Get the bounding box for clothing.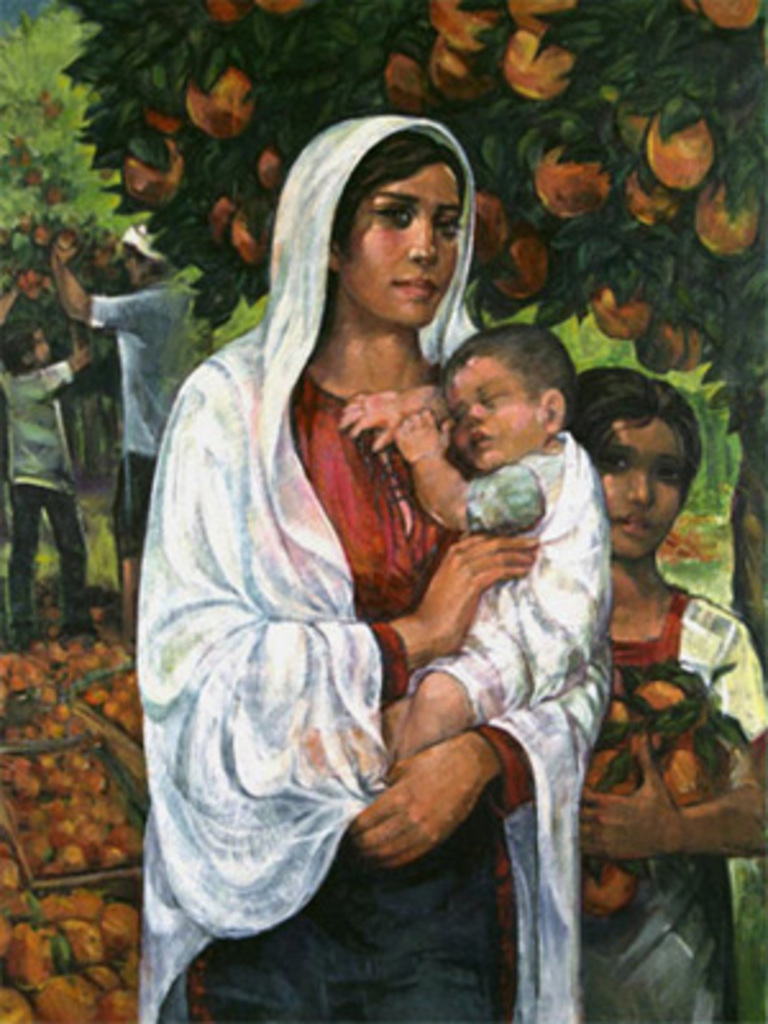
crop(0, 361, 118, 645).
